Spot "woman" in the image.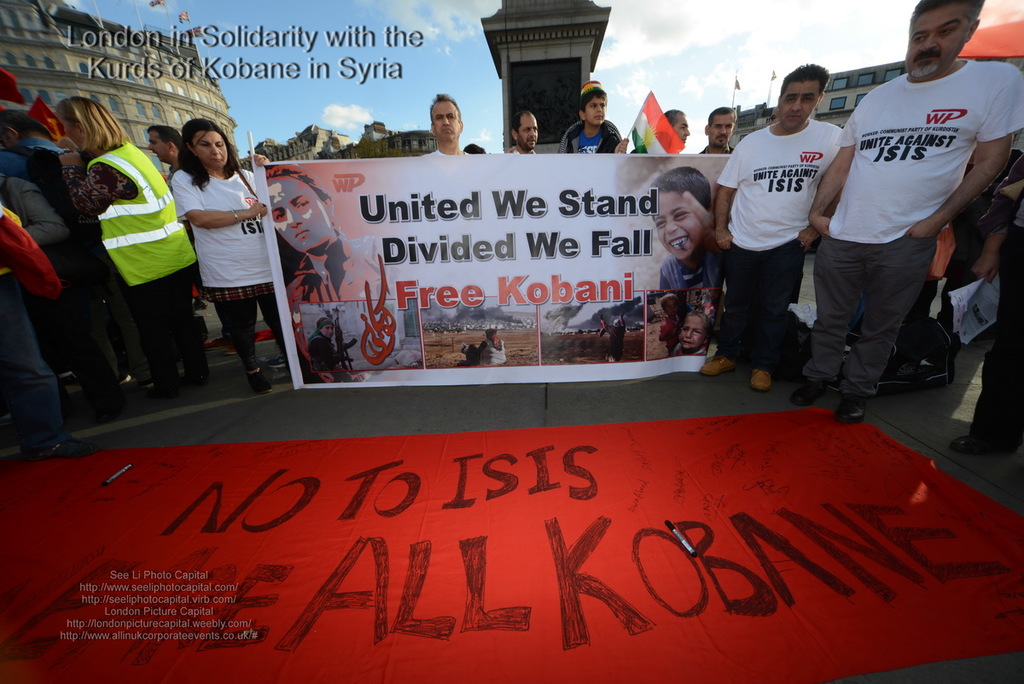
"woman" found at left=945, top=141, right=1023, bottom=462.
